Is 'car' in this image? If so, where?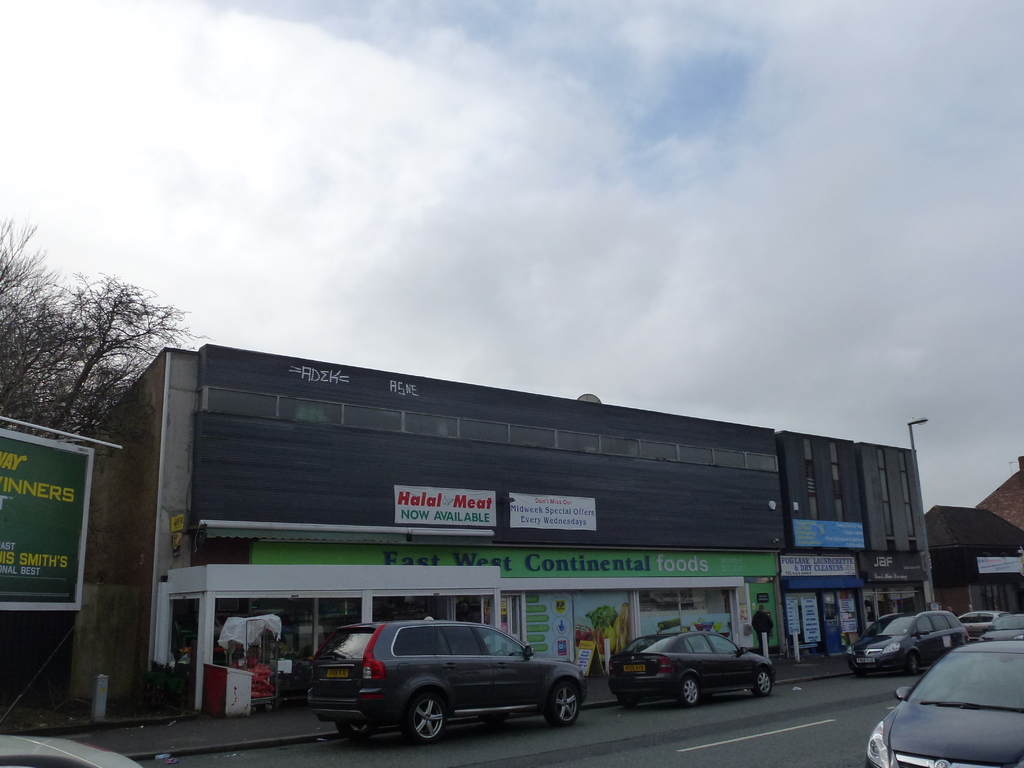
Yes, at detection(294, 616, 588, 749).
